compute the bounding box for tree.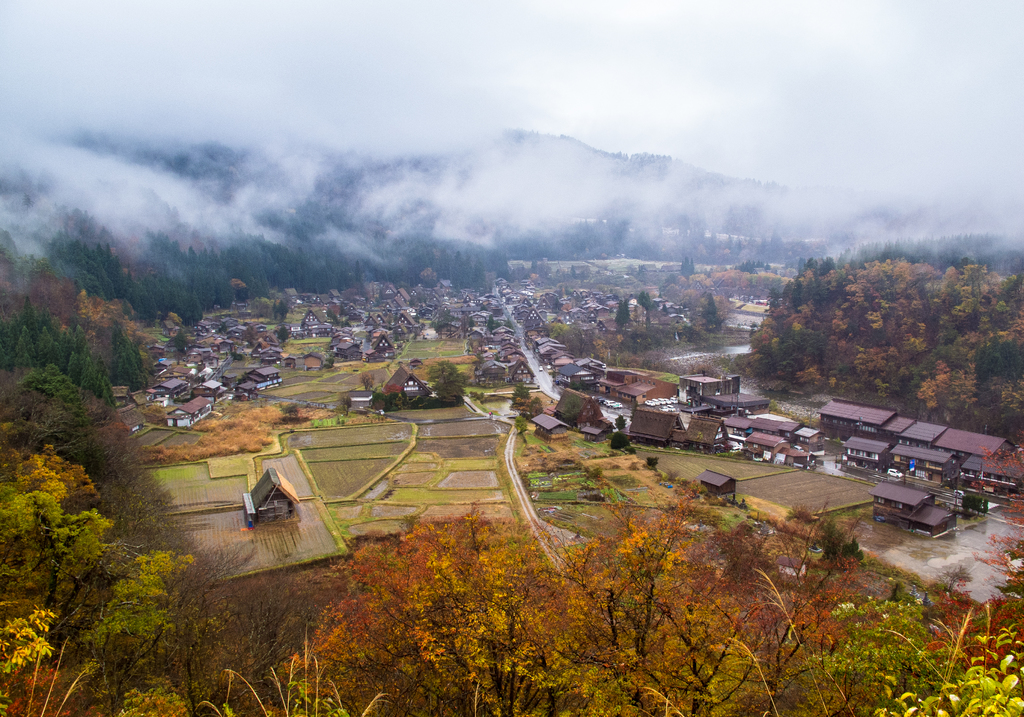
x1=275, y1=475, x2=869, y2=716.
